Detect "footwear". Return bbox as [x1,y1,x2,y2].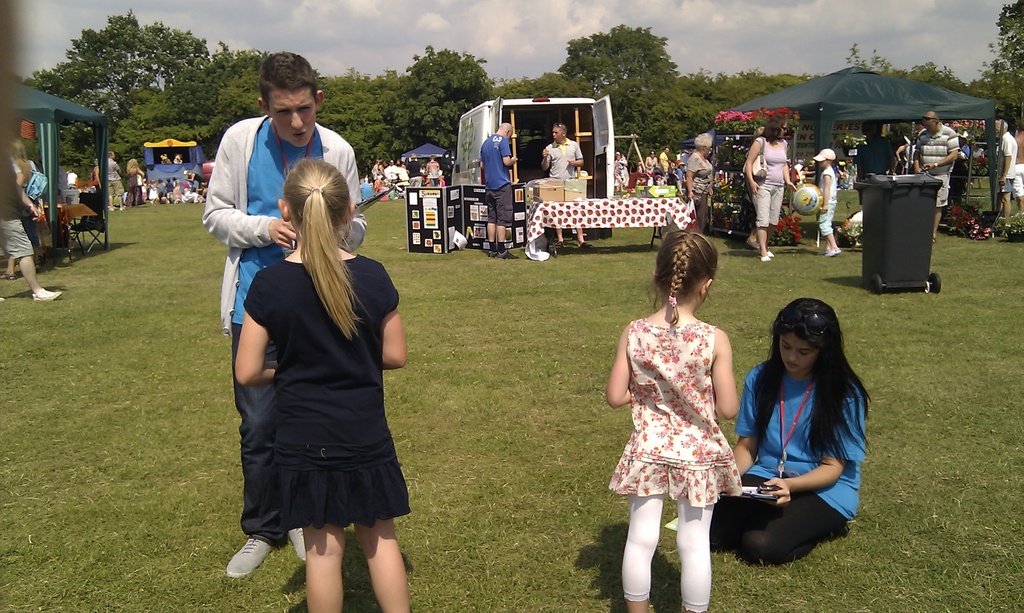
[224,535,269,579].
